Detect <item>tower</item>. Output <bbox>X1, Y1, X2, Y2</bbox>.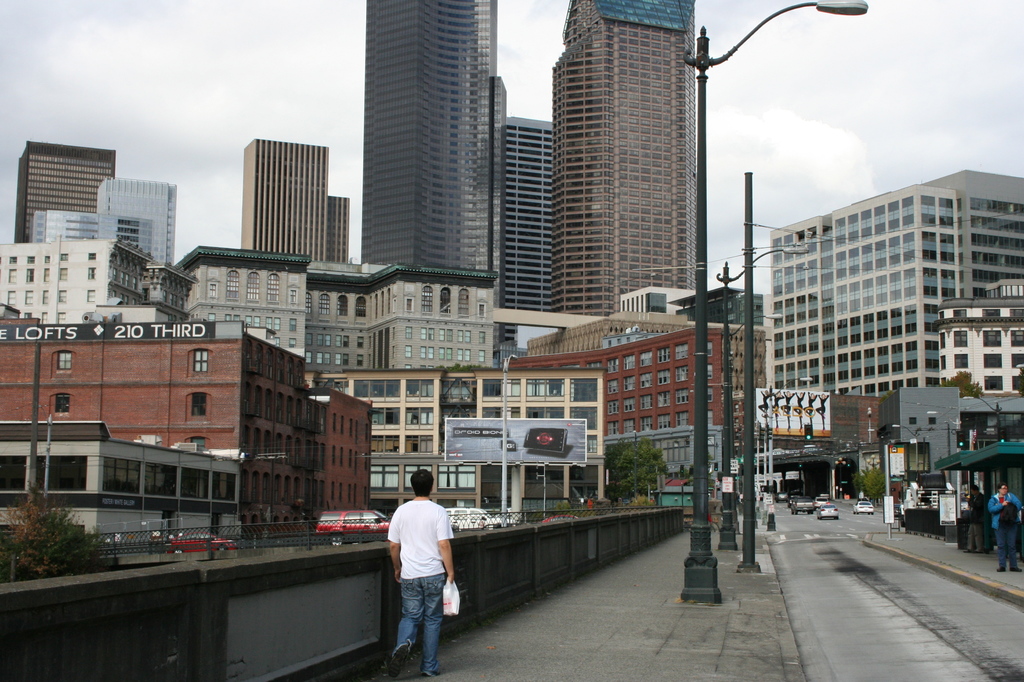
<bbox>232, 139, 330, 261</bbox>.
